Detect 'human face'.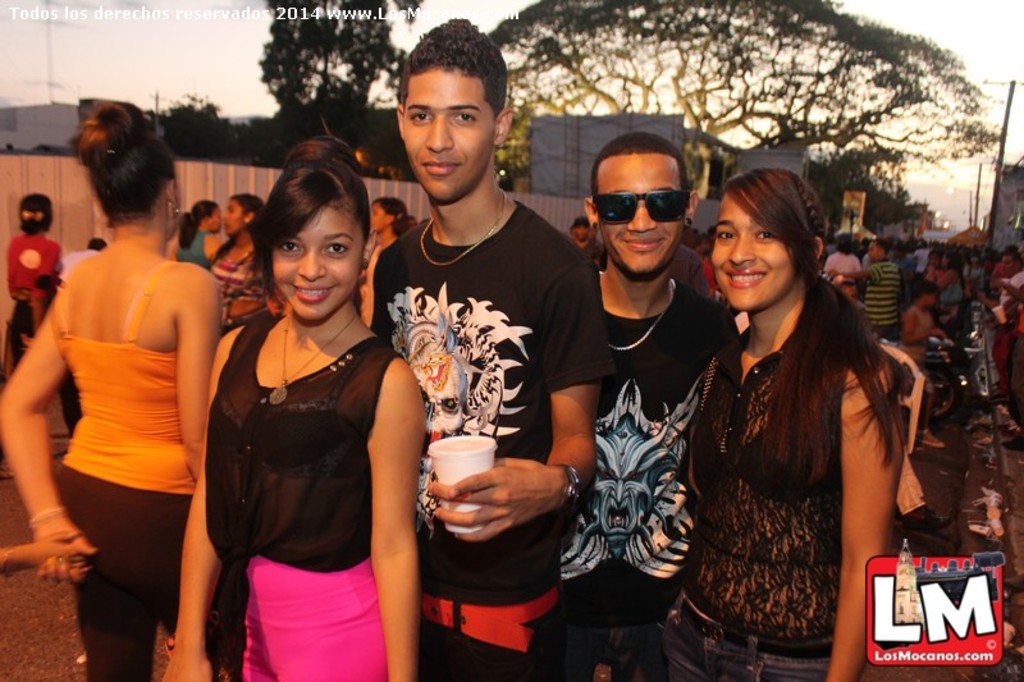
Detected at [922,290,940,305].
